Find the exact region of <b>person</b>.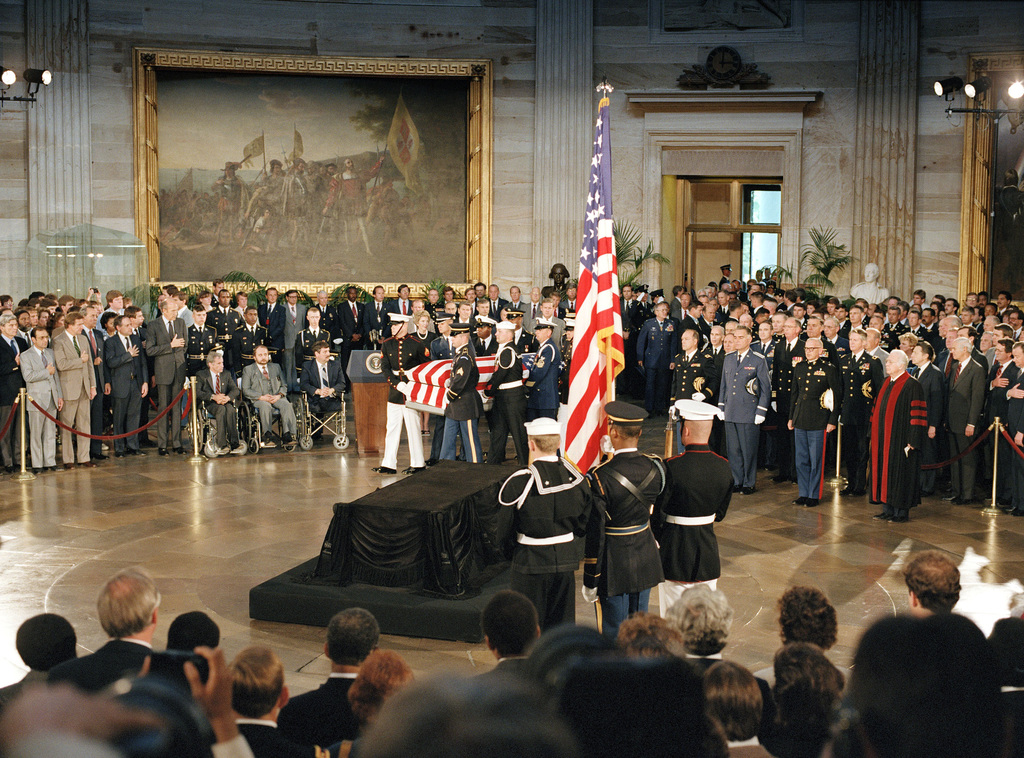
Exact region: detection(191, 352, 241, 448).
